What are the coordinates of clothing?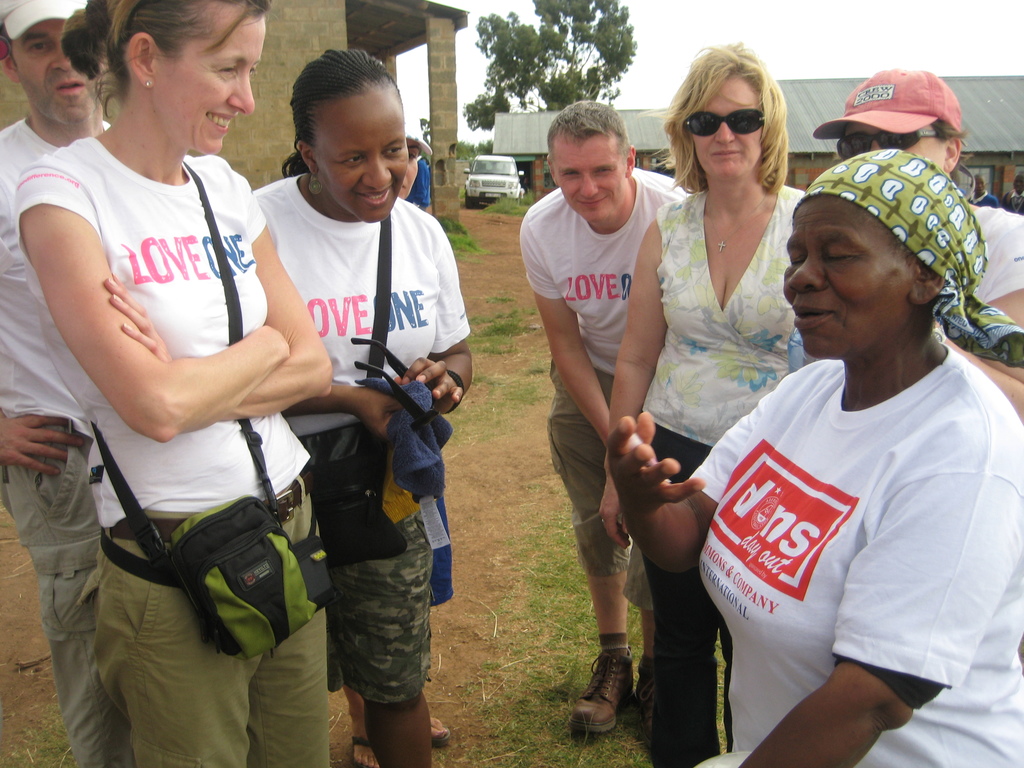
l=0, t=116, r=115, b=767.
